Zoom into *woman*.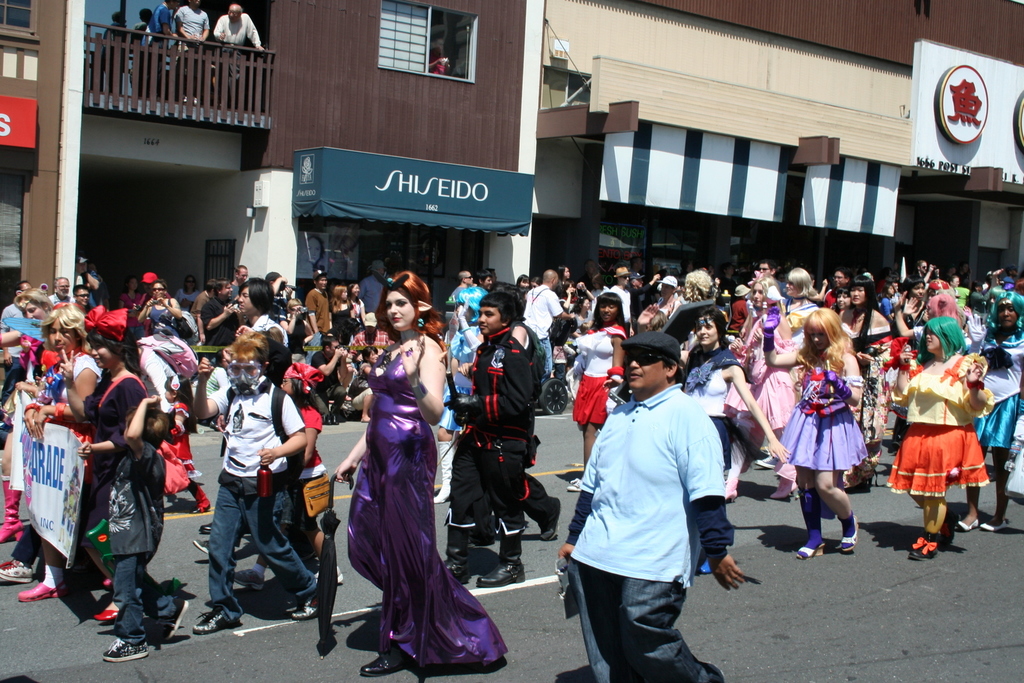
Zoom target: box=[173, 273, 202, 313].
